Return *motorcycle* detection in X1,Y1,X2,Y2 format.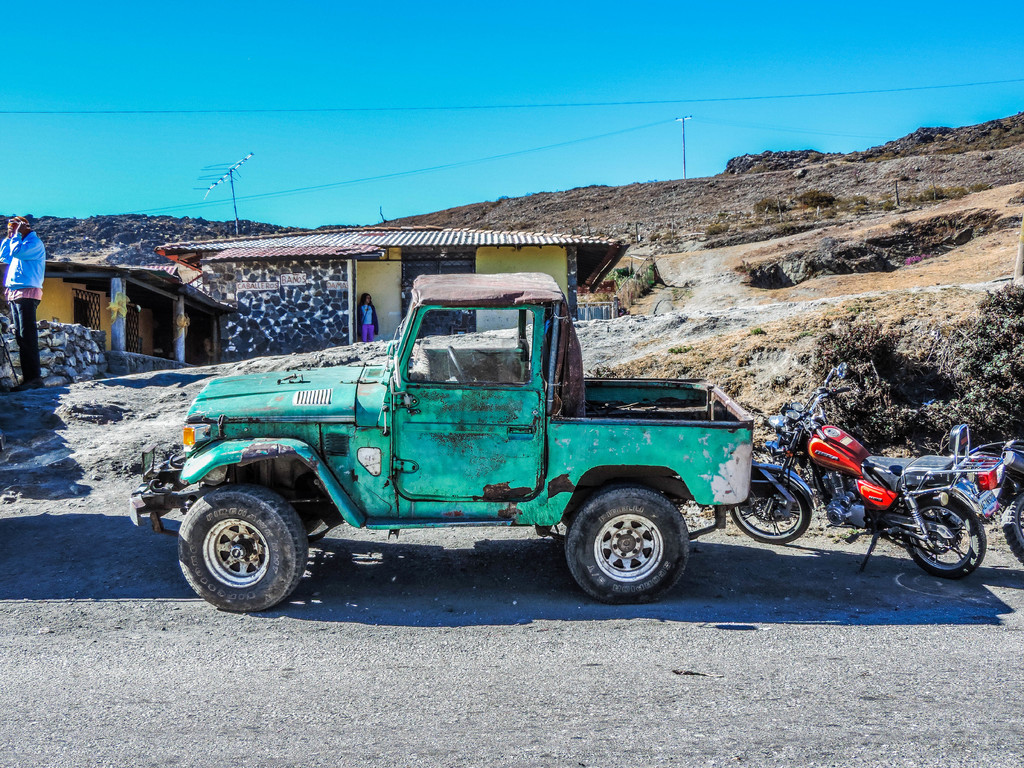
785,420,1022,582.
